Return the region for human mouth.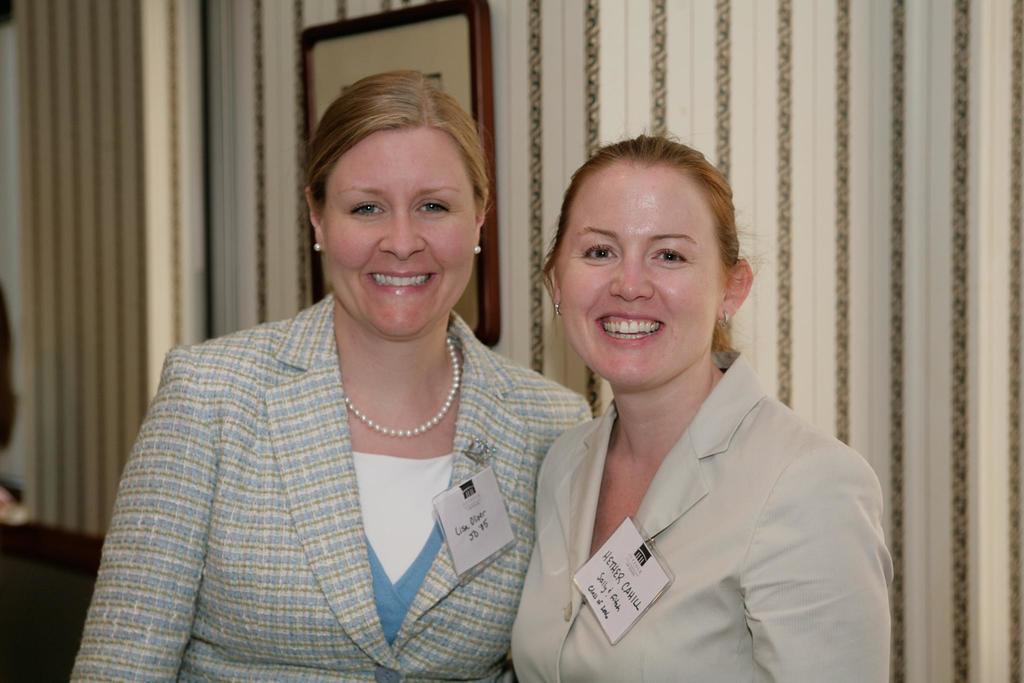
x1=366, y1=267, x2=439, y2=299.
